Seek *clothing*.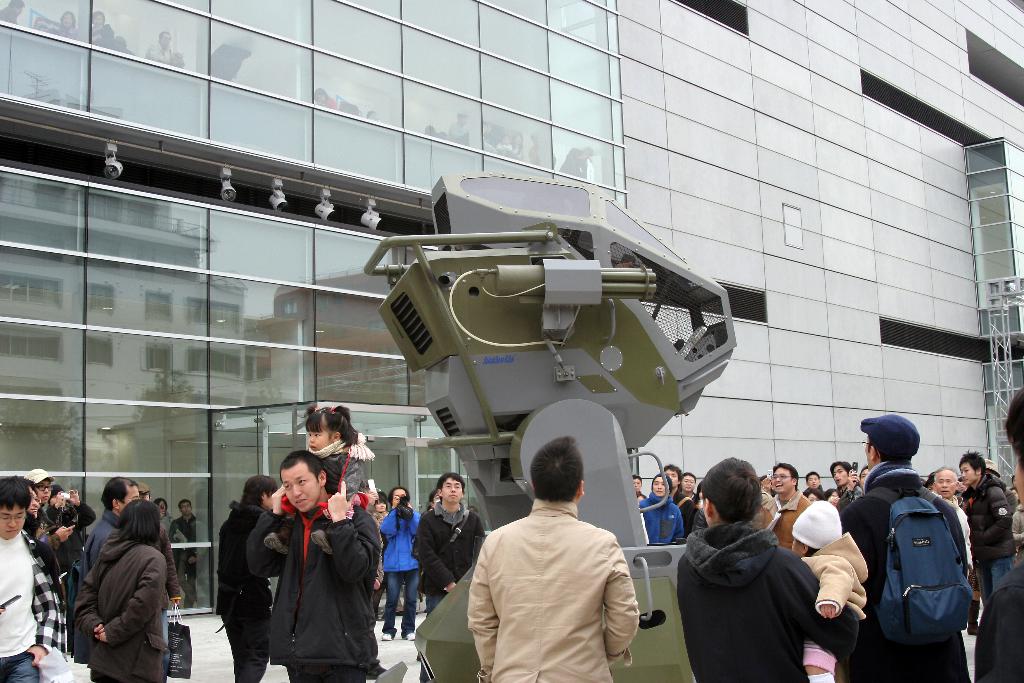
<bbox>75, 541, 178, 682</bbox>.
